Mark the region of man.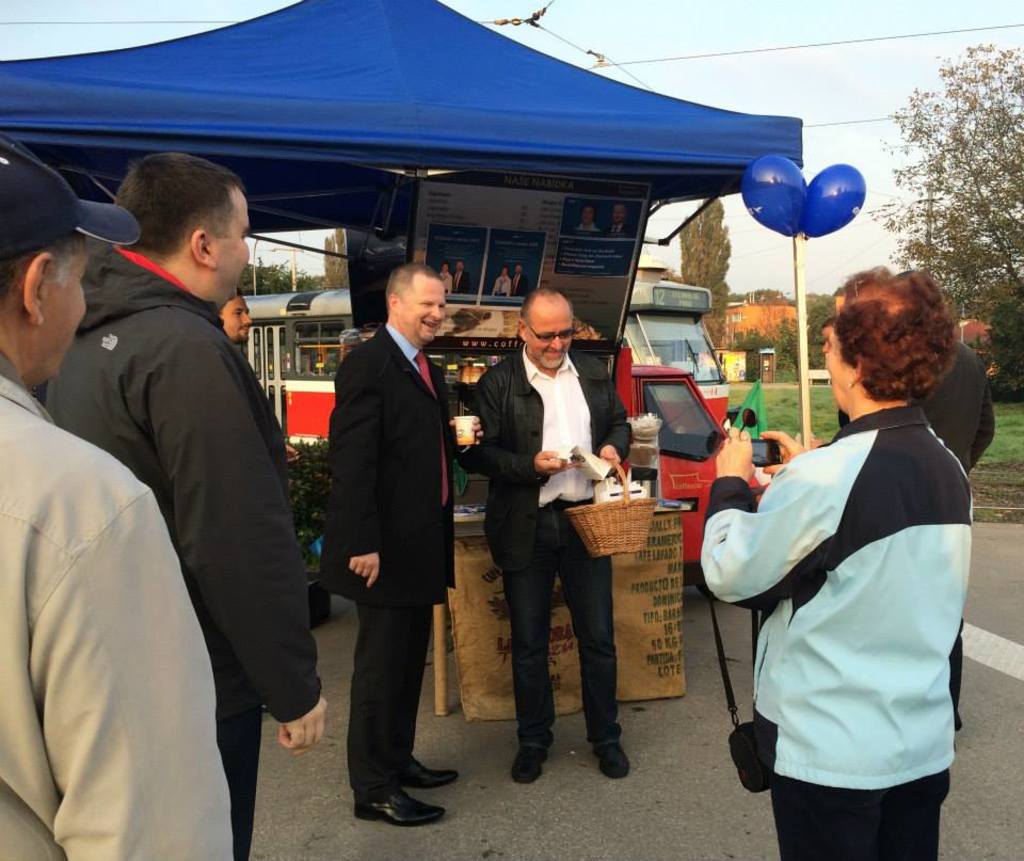
Region: bbox=[220, 288, 255, 347].
